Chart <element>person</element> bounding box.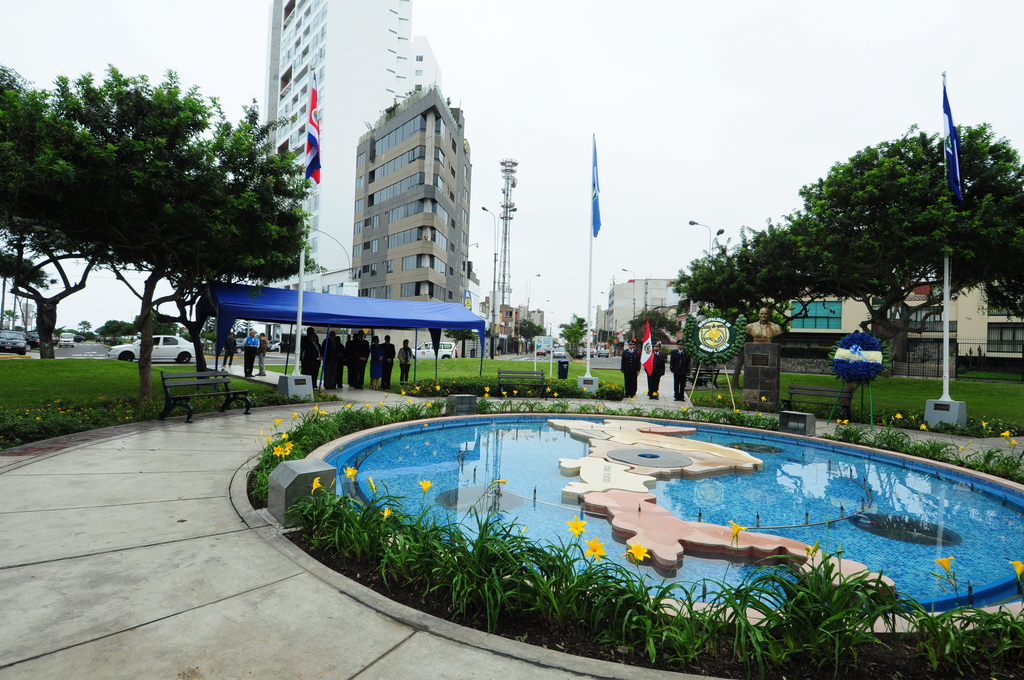
Charted: <box>258,336,271,380</box>.
